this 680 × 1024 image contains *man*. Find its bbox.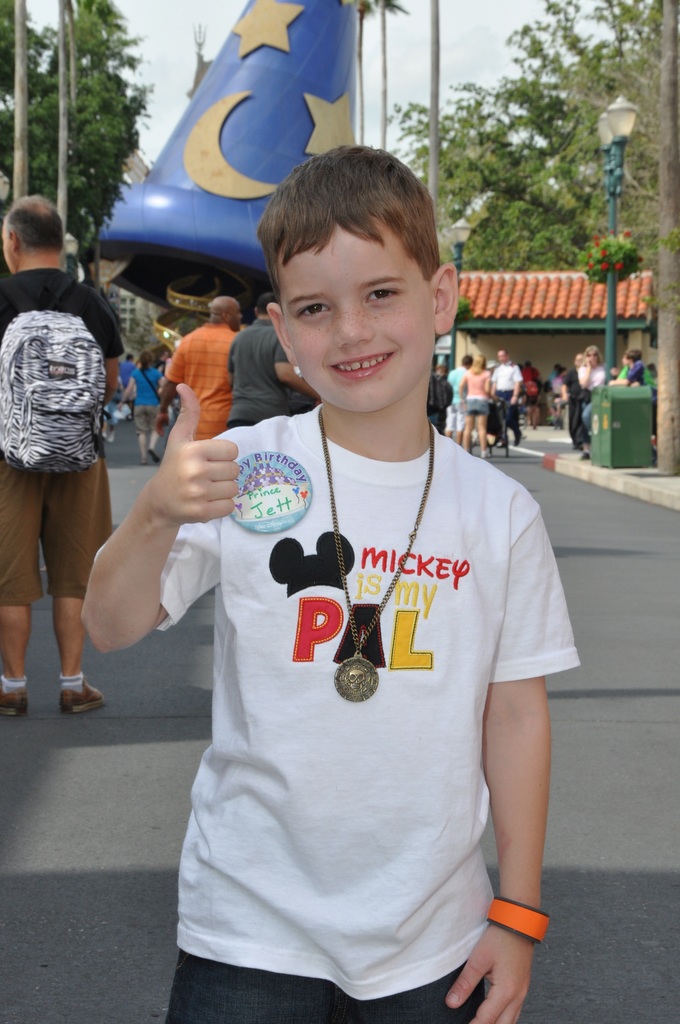
<region>220, 289, 313, 428</region>.
